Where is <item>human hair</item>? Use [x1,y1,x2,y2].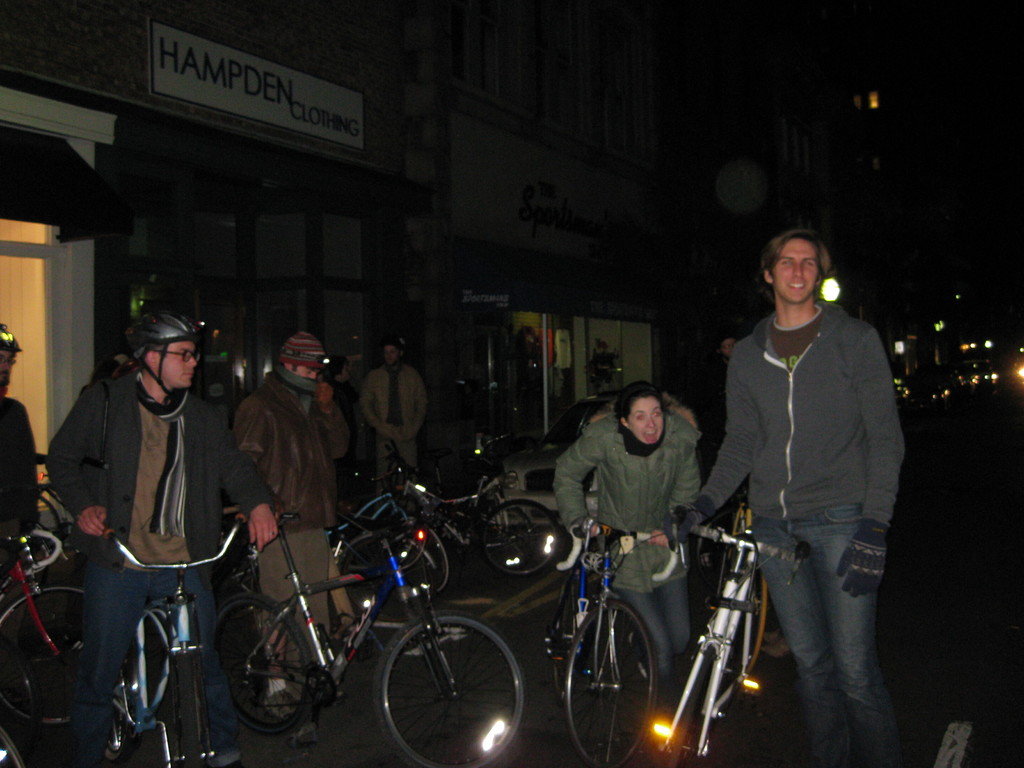
[385,341,406,356].
